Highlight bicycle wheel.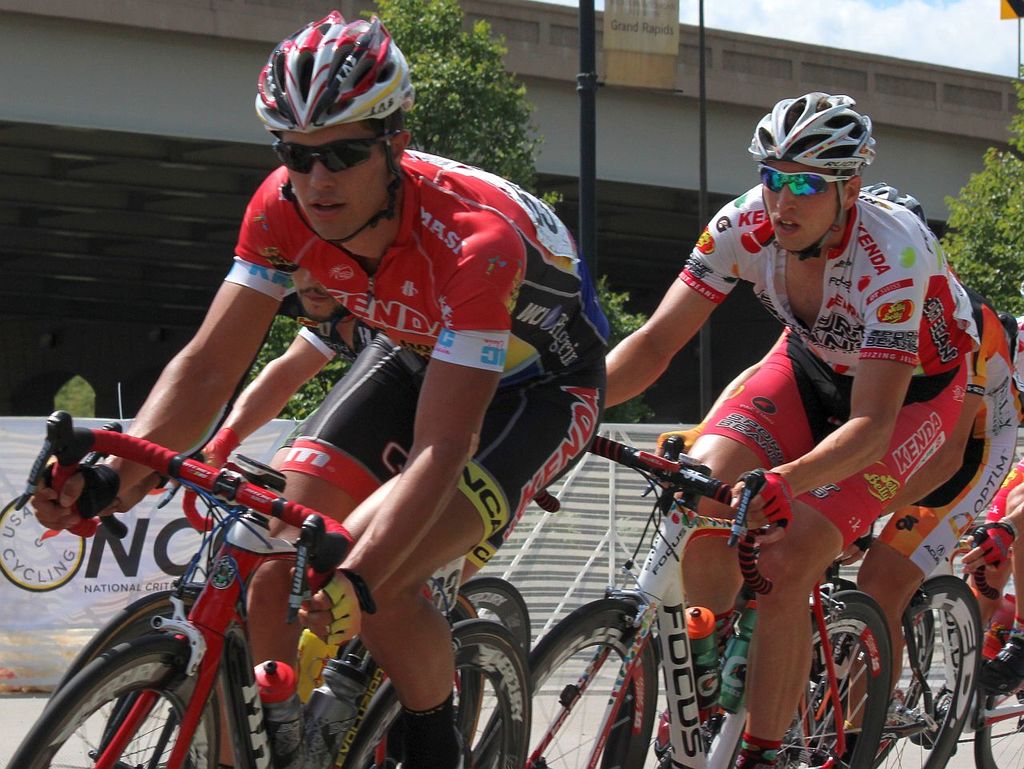
Highlighted region: box(335, 620, 534, 768).
